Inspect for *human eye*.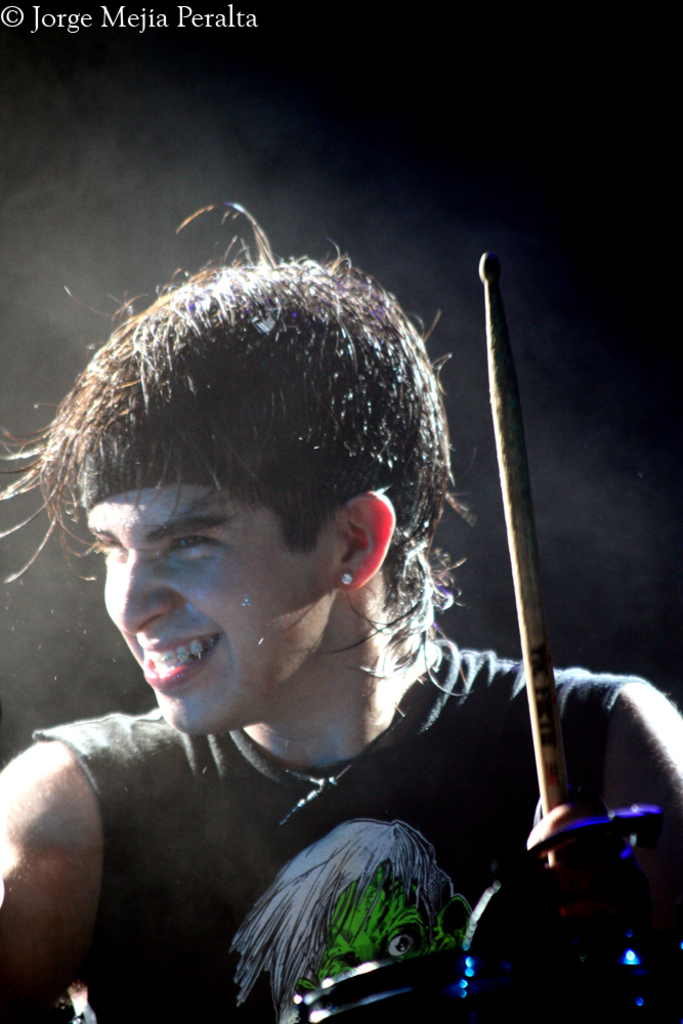
Inspection: (383,927,416,958).
